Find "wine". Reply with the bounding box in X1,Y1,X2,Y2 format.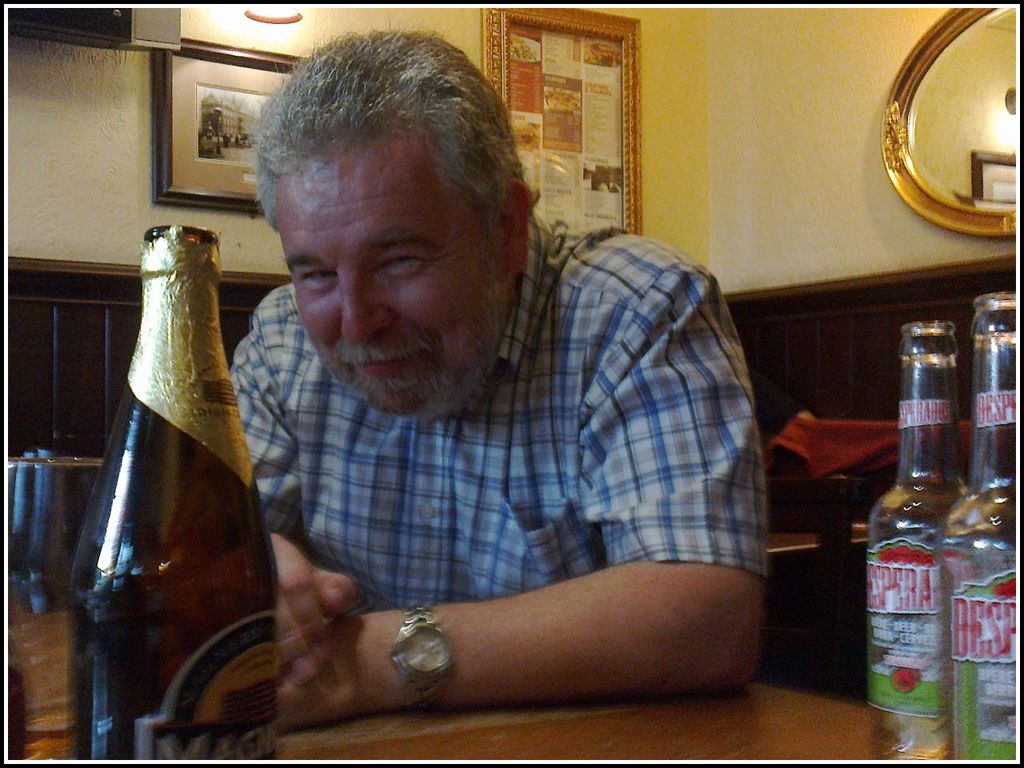
65,220,277,758.
